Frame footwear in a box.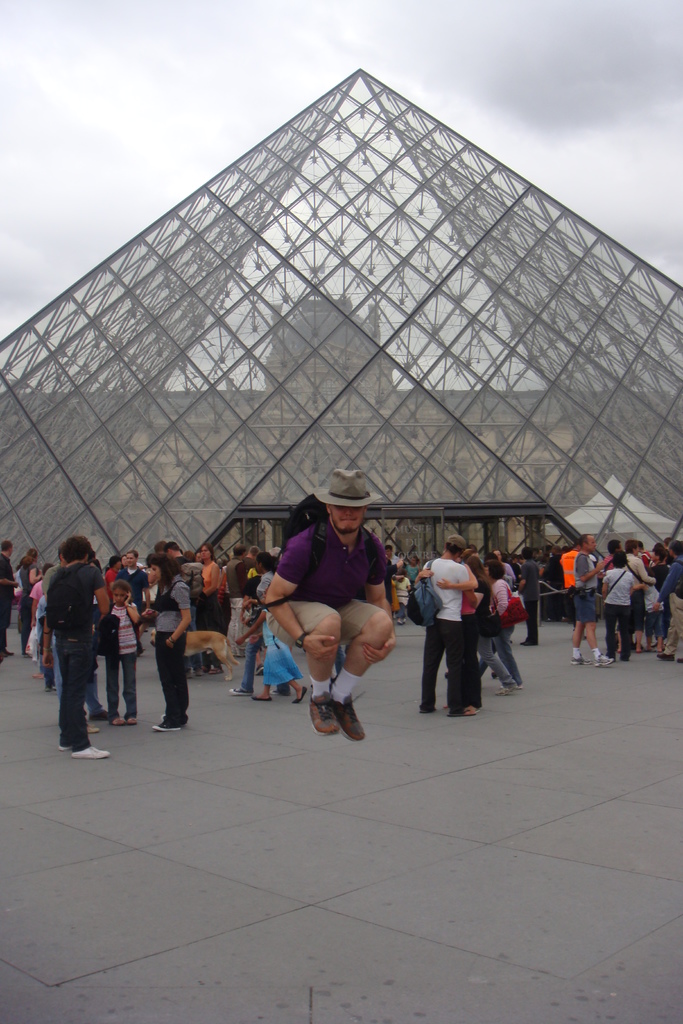
pyautogui.locateOnScreen(251, 694, 263, 699).
